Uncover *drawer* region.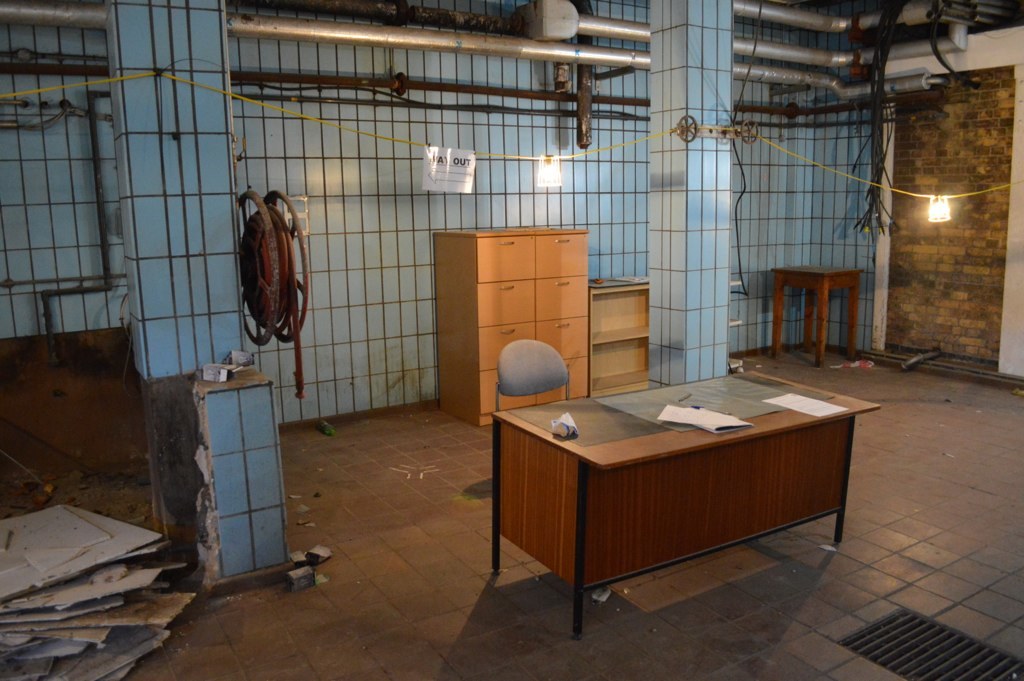
Uncovered: pyautogui.locateOnScreen(537, 358, 584, 400).
